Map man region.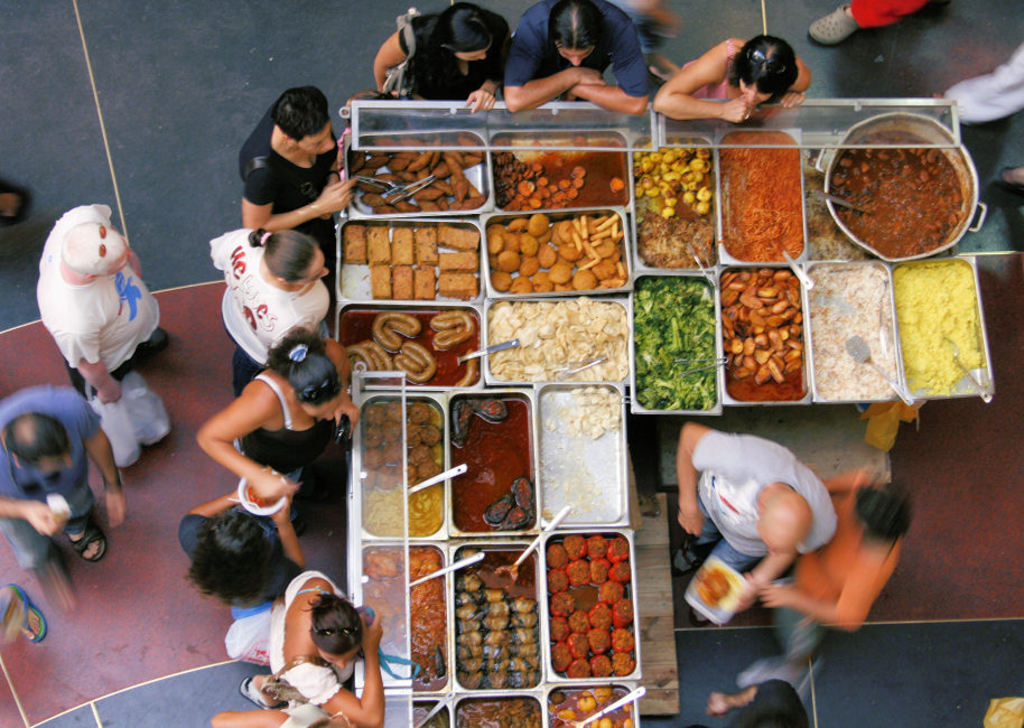
Mapped to (0, 382, 128, 575).
